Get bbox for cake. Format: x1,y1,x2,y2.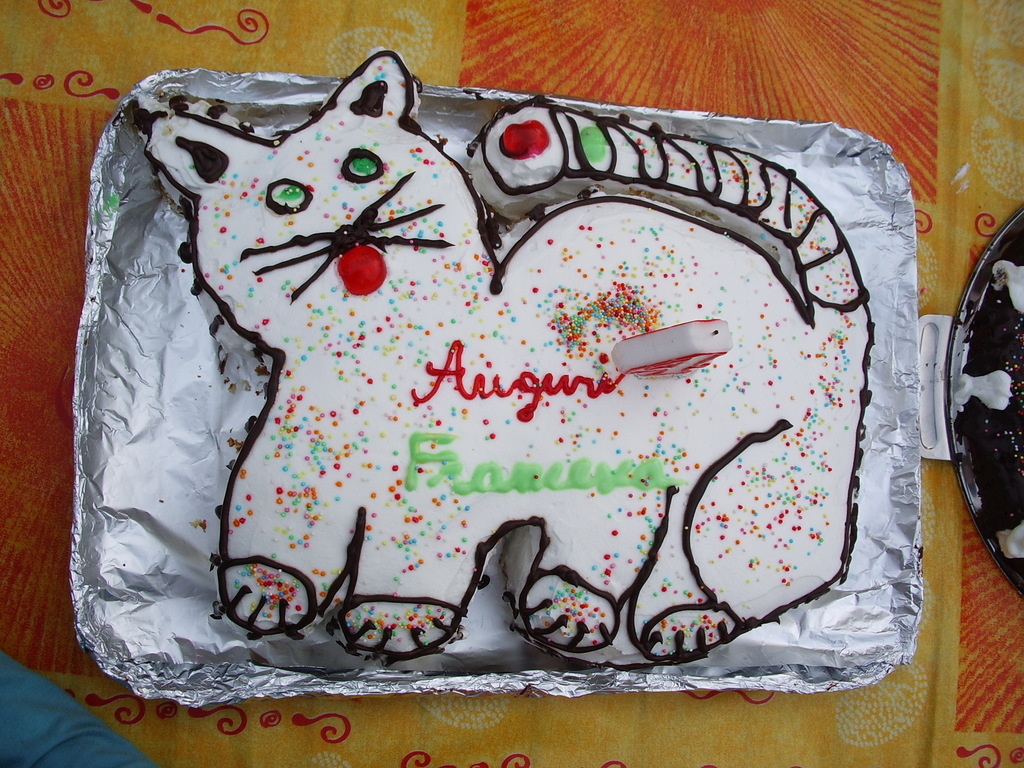
133,46,874,659.
